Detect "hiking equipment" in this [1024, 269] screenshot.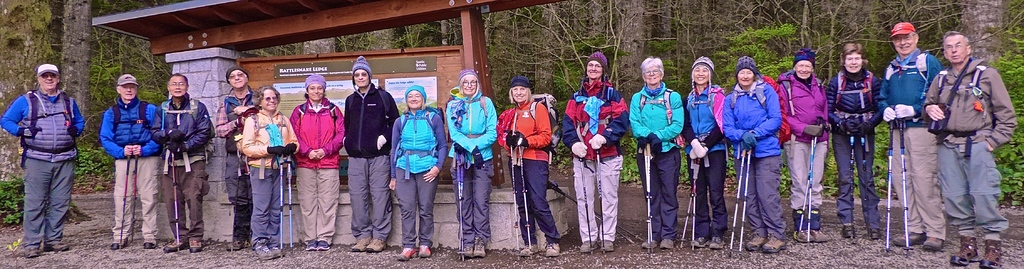
Detection: 859,118,871,240.
